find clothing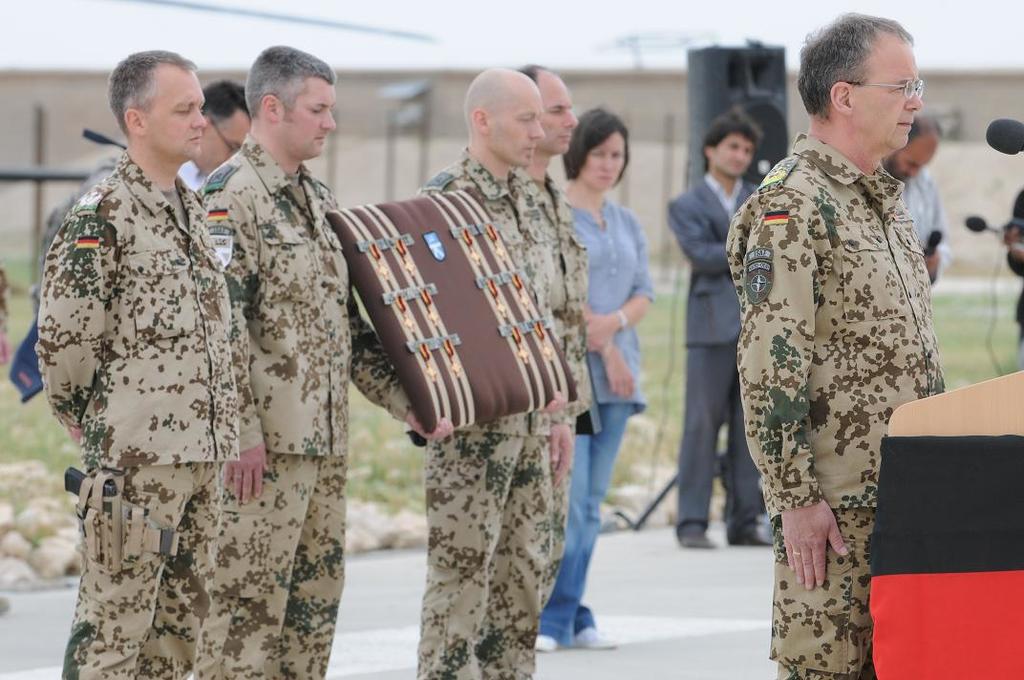
locate(176, 158, 203, 194)
